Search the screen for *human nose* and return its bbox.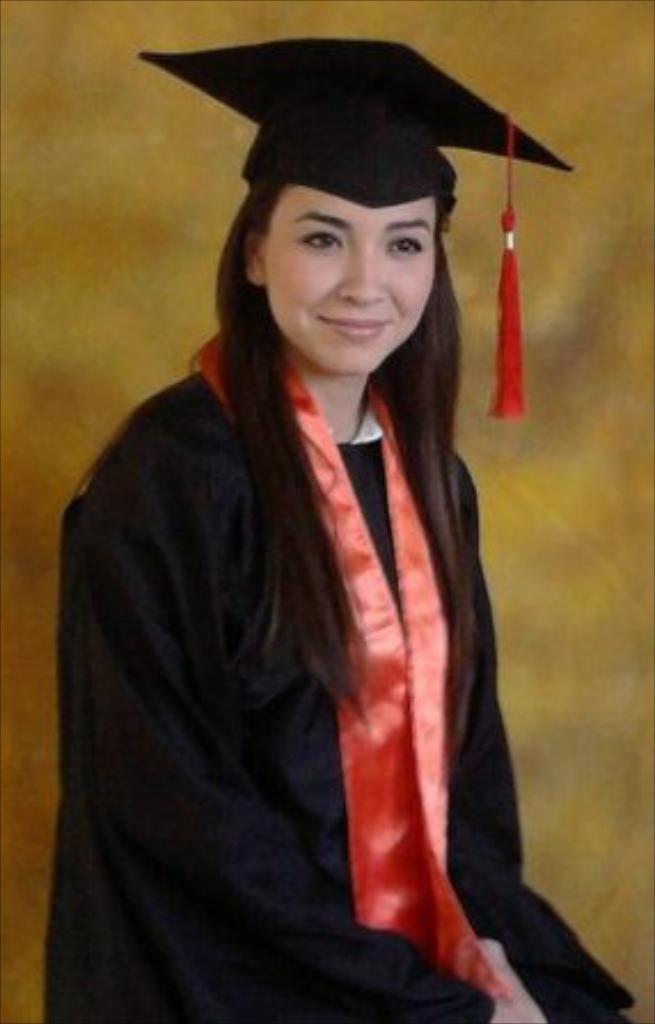
Found: [left=339, top=247, right=385, bottom=309].
